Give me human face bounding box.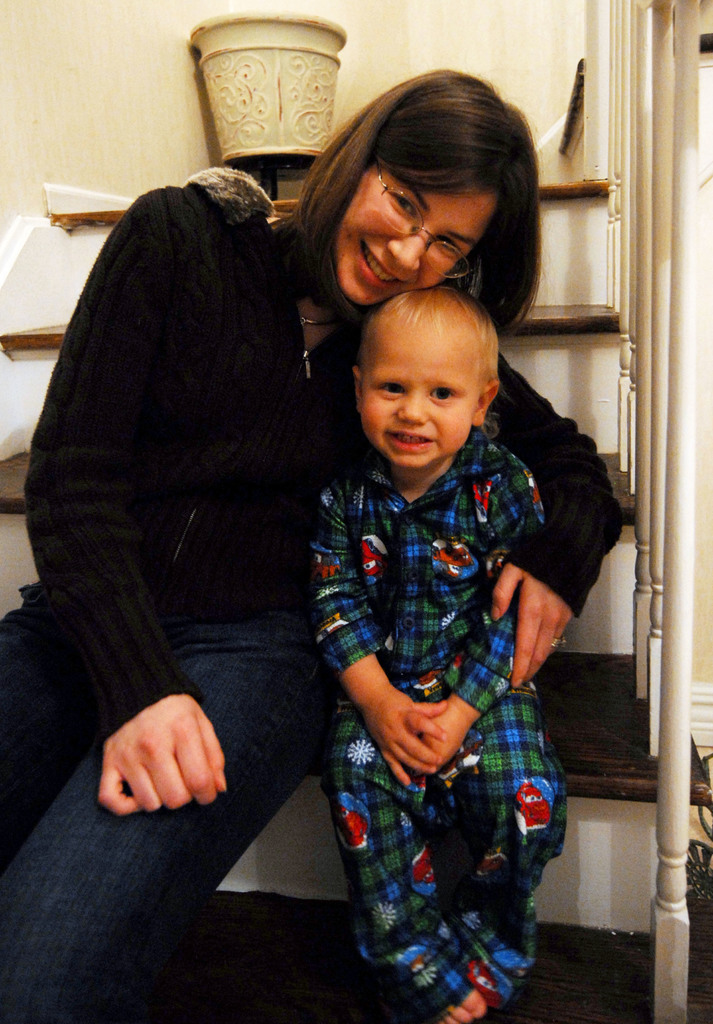
[362,301,483,460].
